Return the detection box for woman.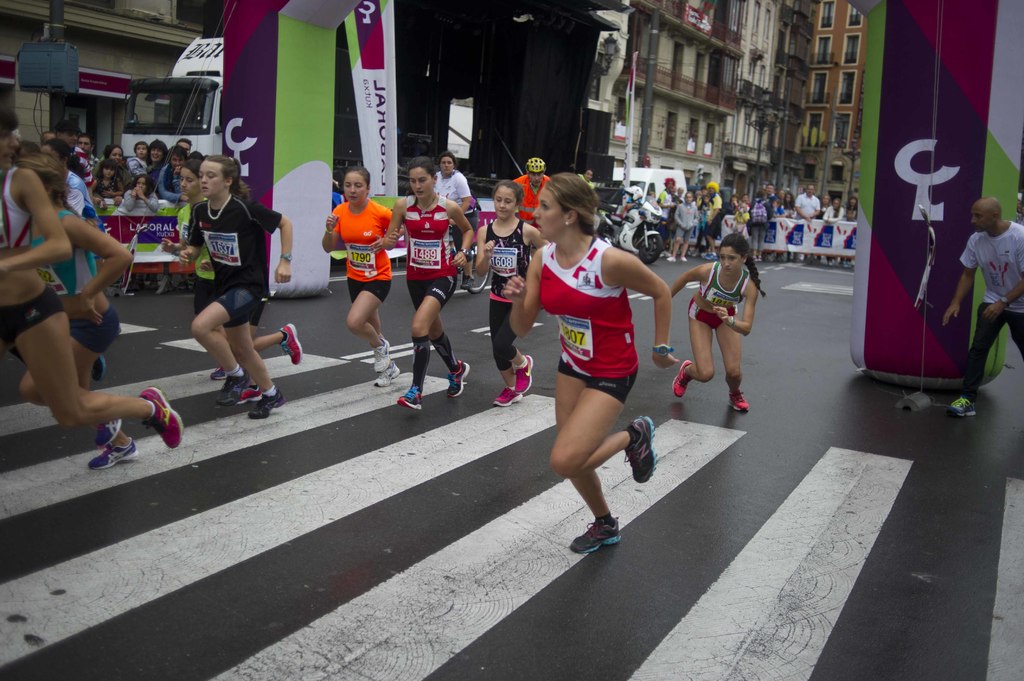
822, 198, 842, 265.
